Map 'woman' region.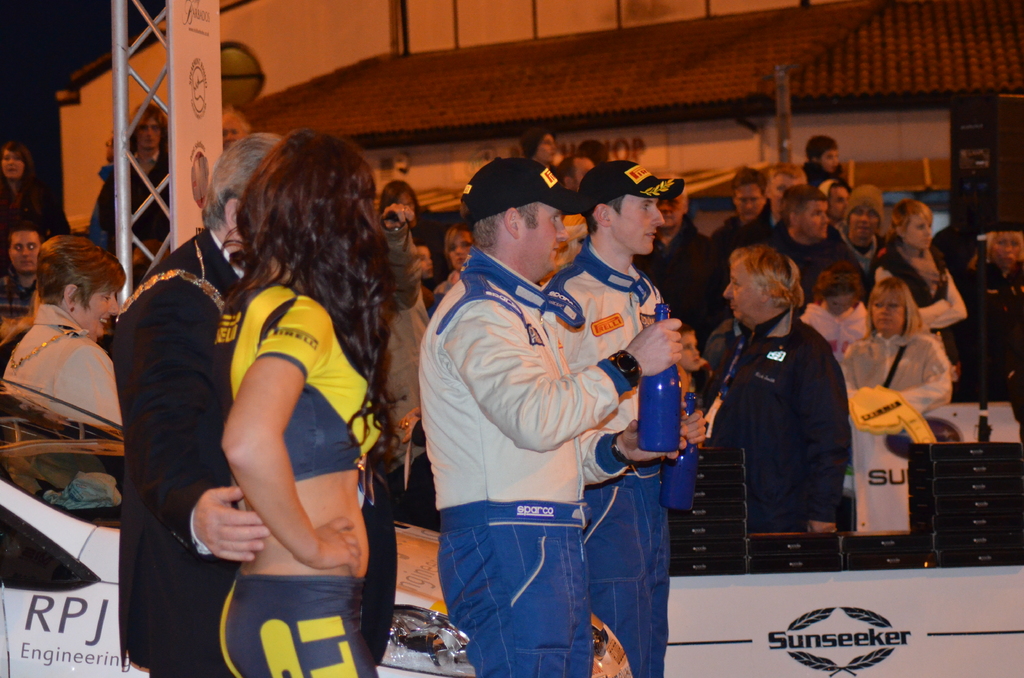
Mapped to crop(162, 141, 402, 668).
